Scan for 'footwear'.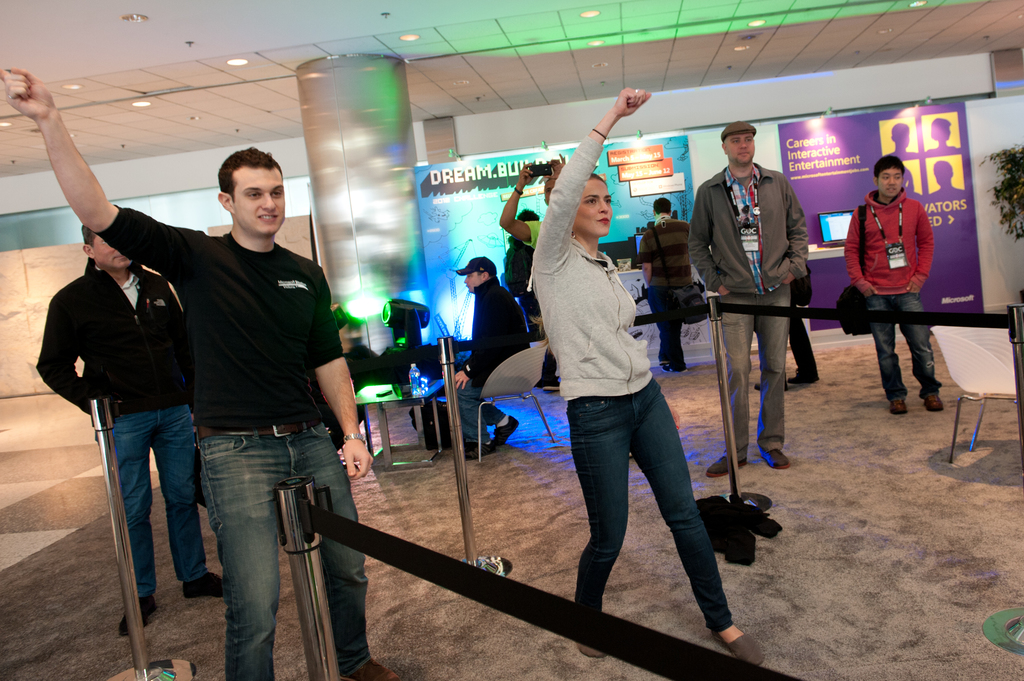
Scan result: (710, 621, 764, 673).
